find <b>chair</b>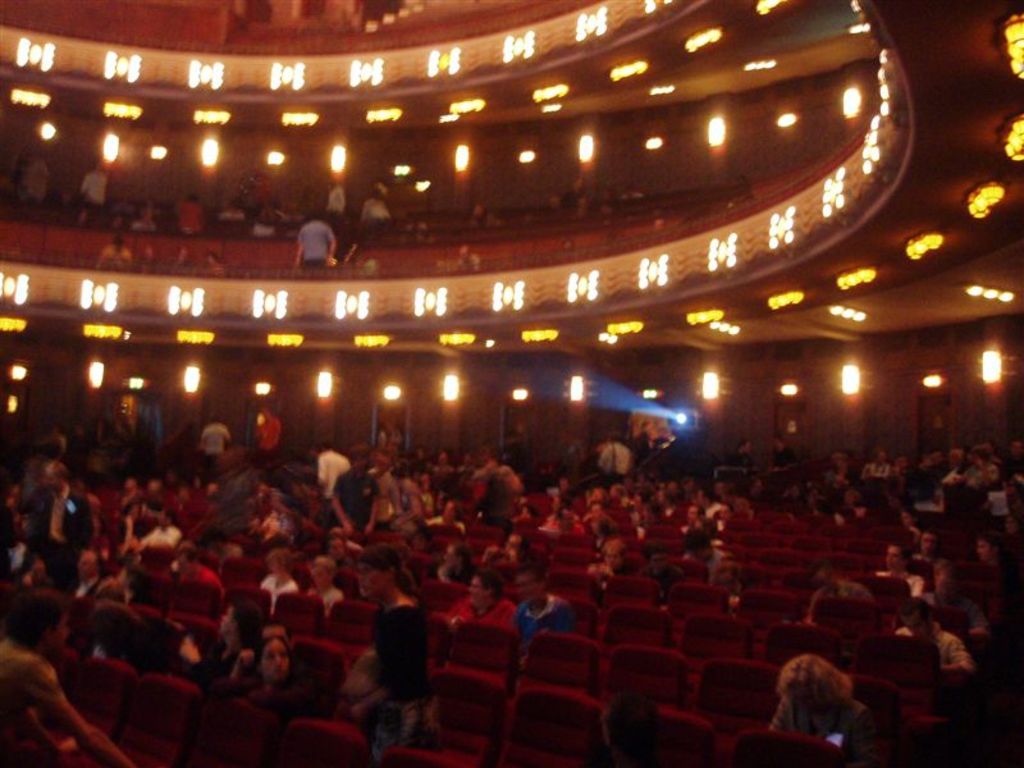
box(692, 657, 786, 742)
